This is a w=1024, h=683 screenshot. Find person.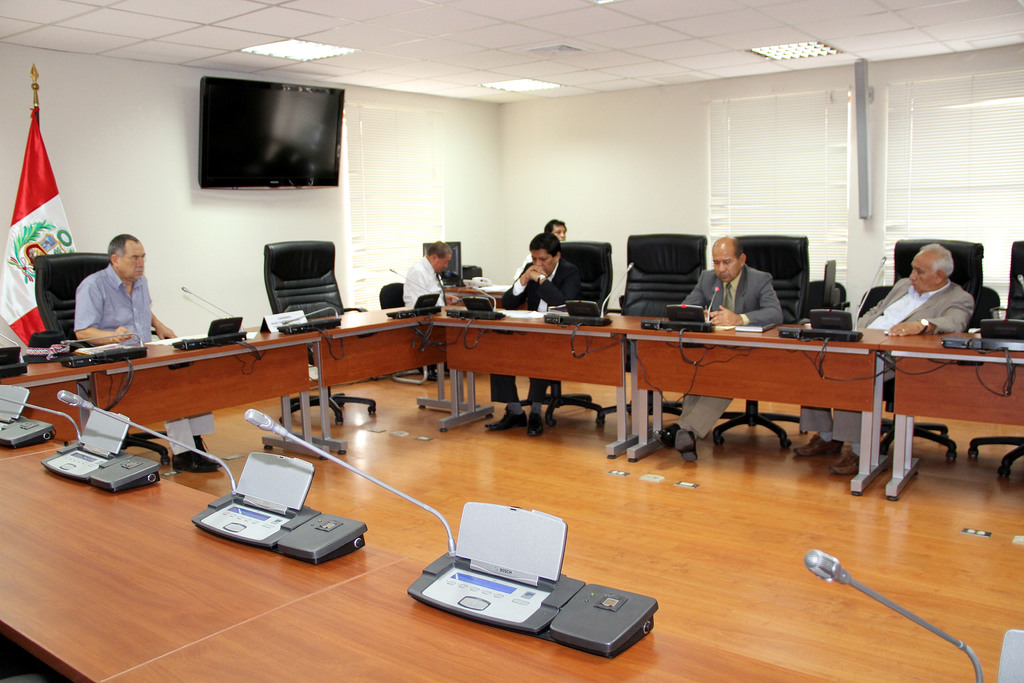
Bounding box: {"left": 649, "top": 236, "right": 783, "bottom": 461}.
